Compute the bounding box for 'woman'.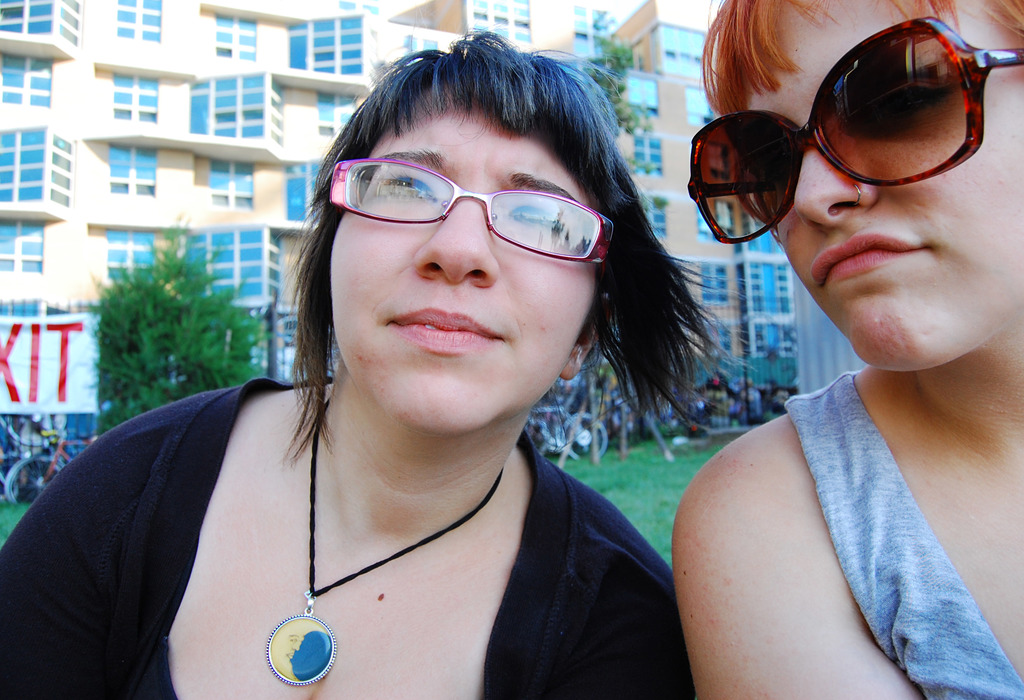
[666, 0, 1023, 699].
